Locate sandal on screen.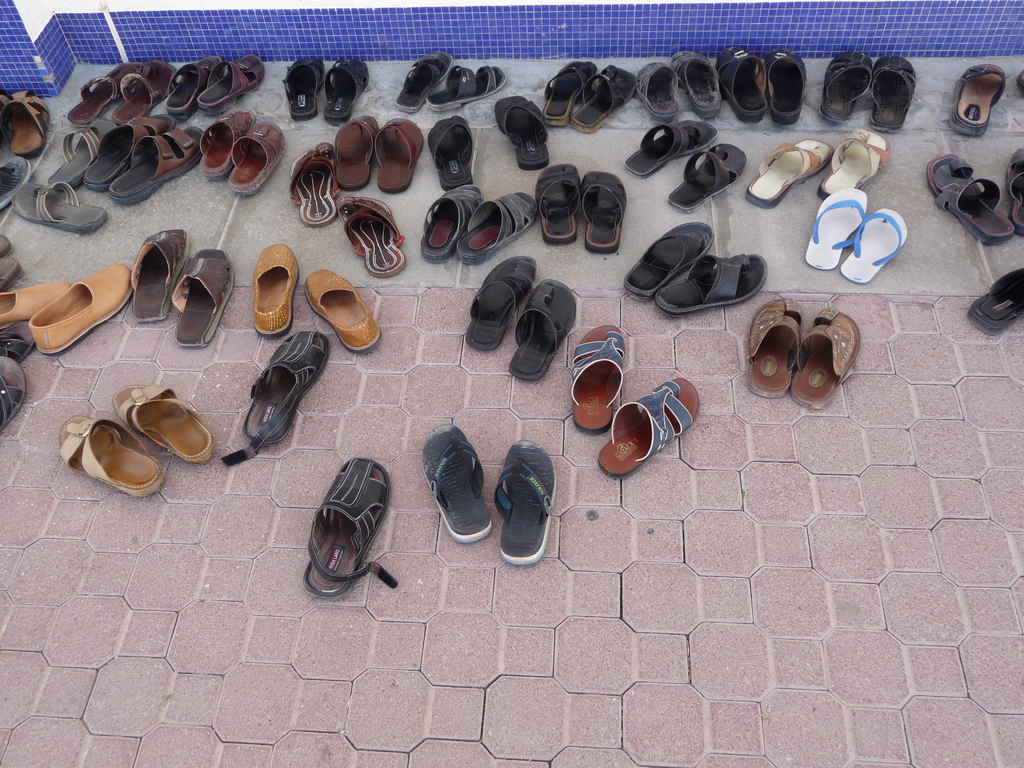
On screen at 0, 88, 12, 129.
